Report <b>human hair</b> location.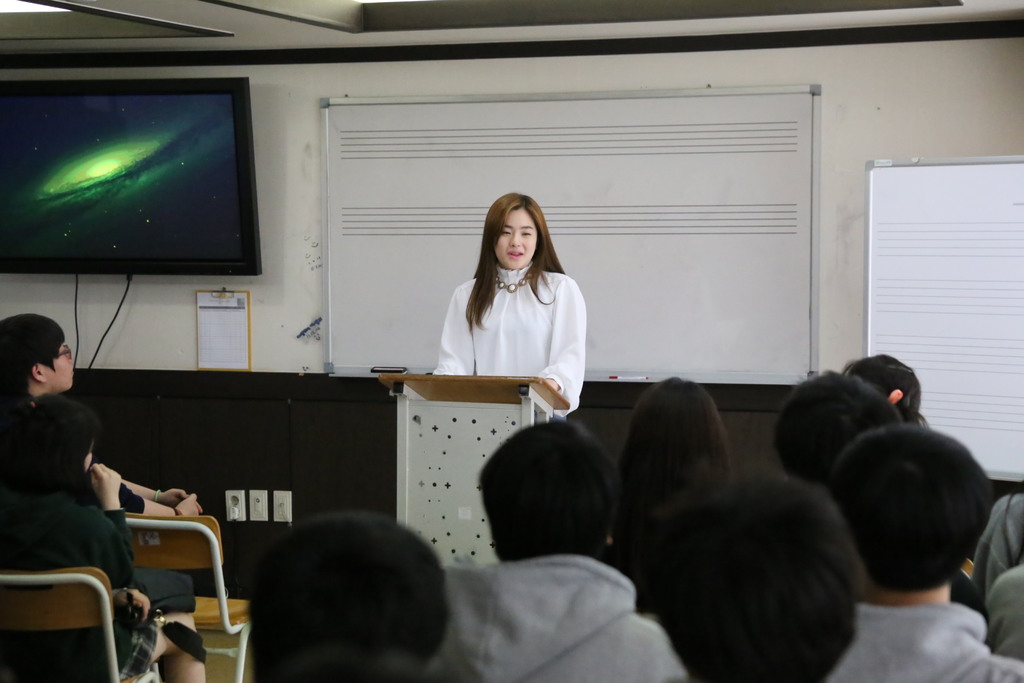
Report: 279:647:492:682.
